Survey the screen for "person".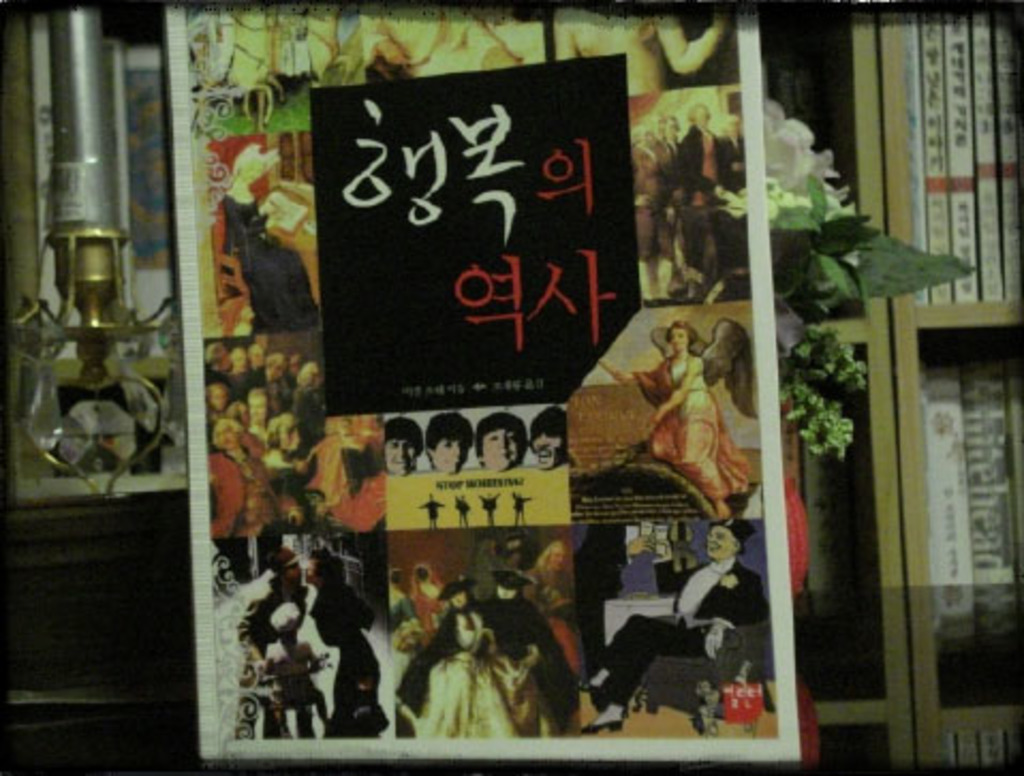
Survey found: x1=573 y1=517 x2=774 y2=742.
